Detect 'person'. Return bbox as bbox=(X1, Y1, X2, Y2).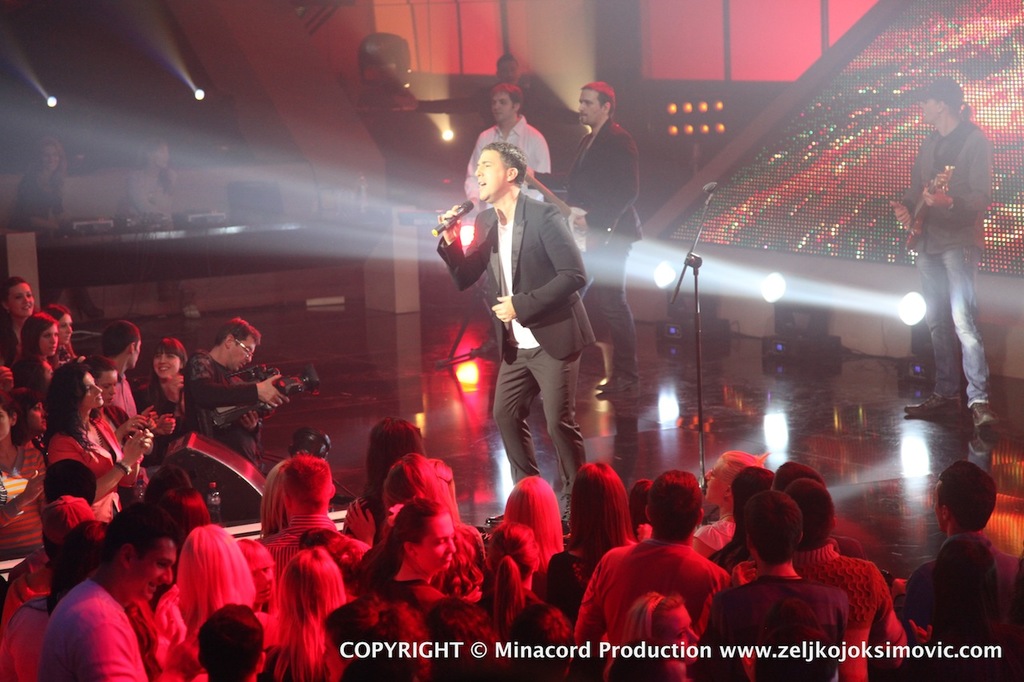
bbox=(123, 134, 198, 318).
